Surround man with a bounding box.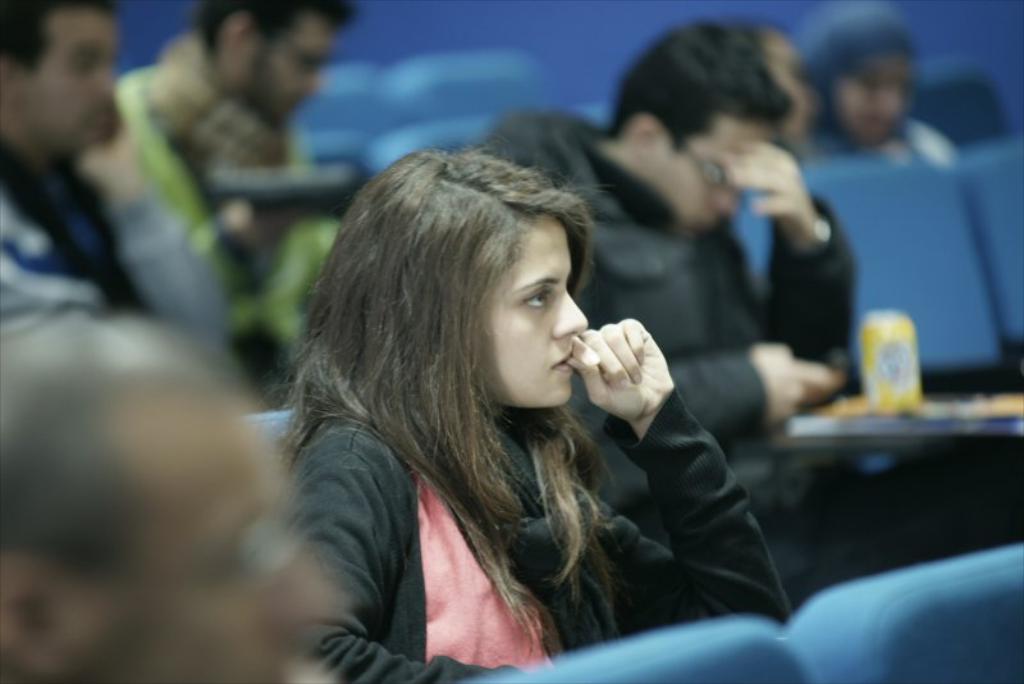
l=481, t=8, r=847, b=441.
